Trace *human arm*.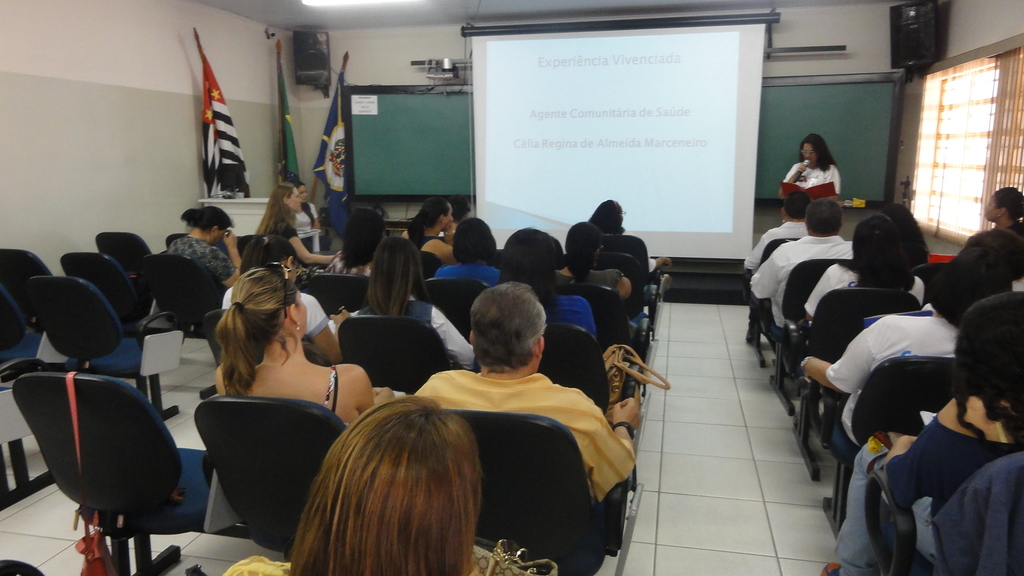
Traced to 639/242/676/273.
